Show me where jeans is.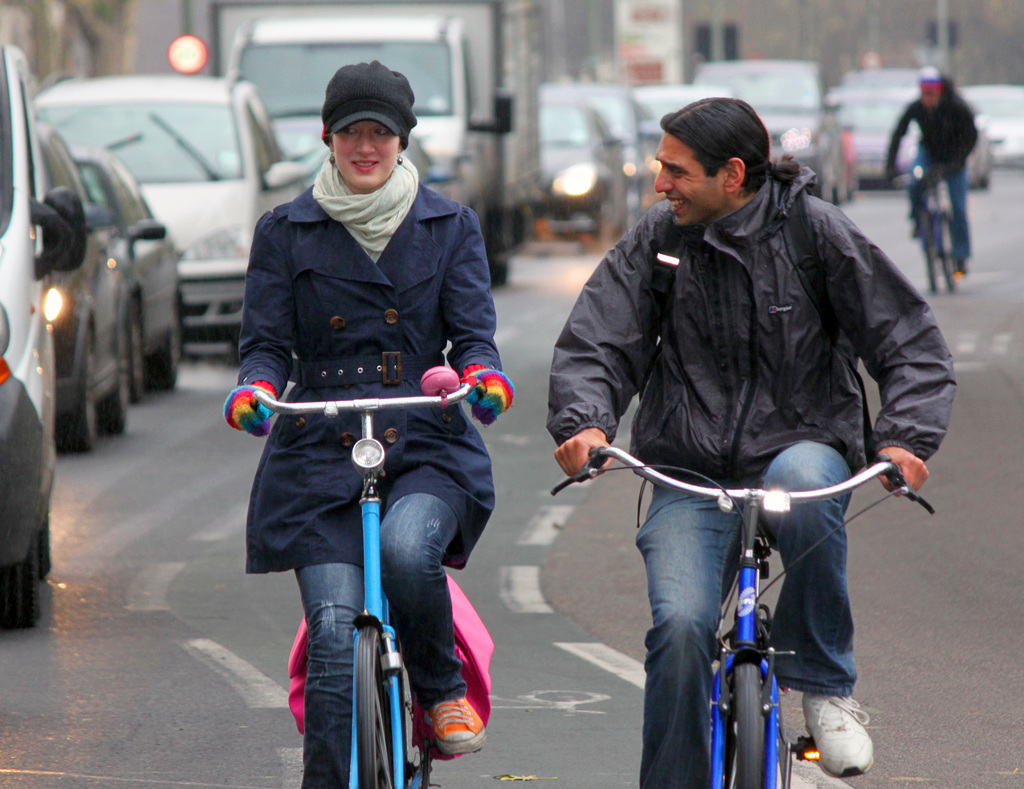
jeans is at {"left": 280, "top": 492, "right": 490, "bottom": 769}.
